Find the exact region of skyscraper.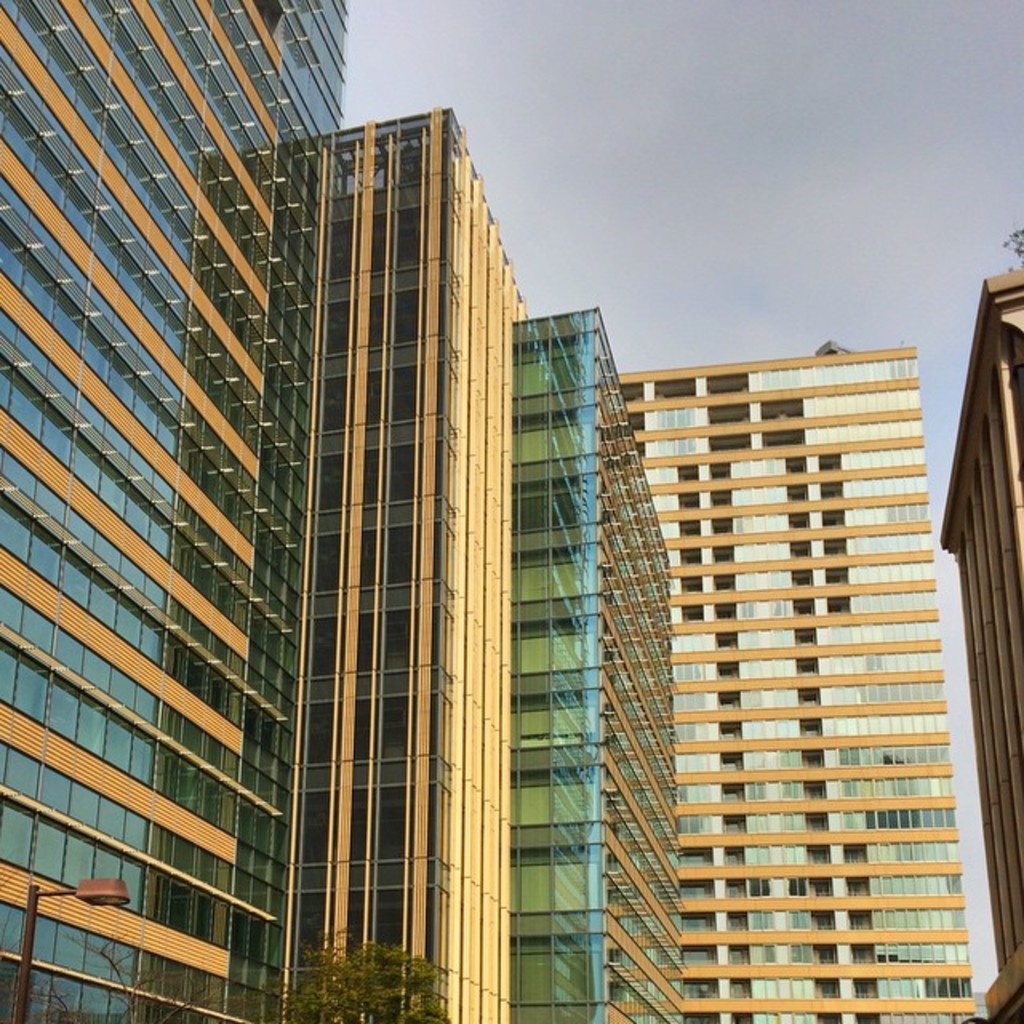
Exact region: box=[0, 0, 342, 1022].
